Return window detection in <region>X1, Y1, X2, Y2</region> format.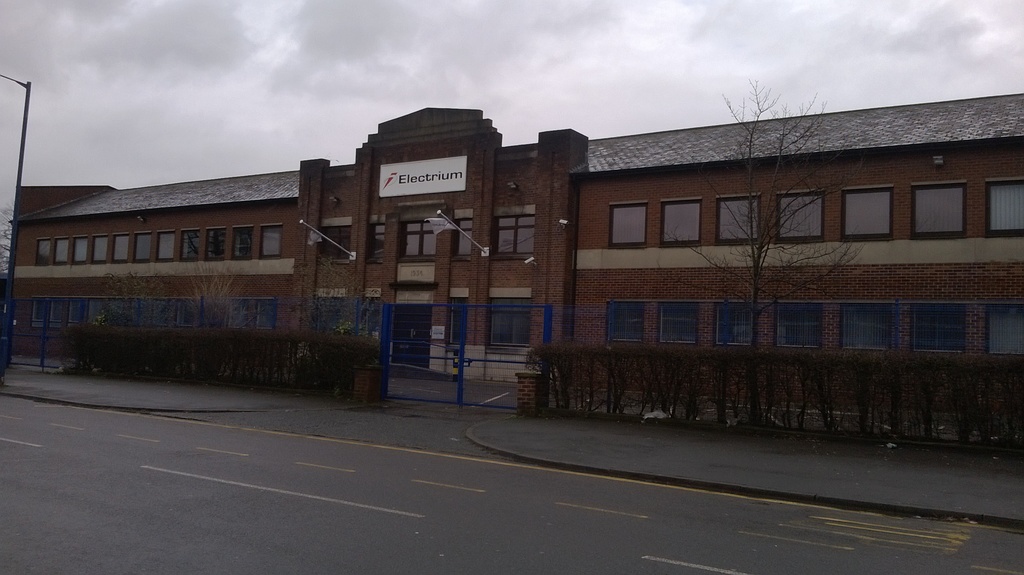
<region>396, 213, 445, 254</region>.
